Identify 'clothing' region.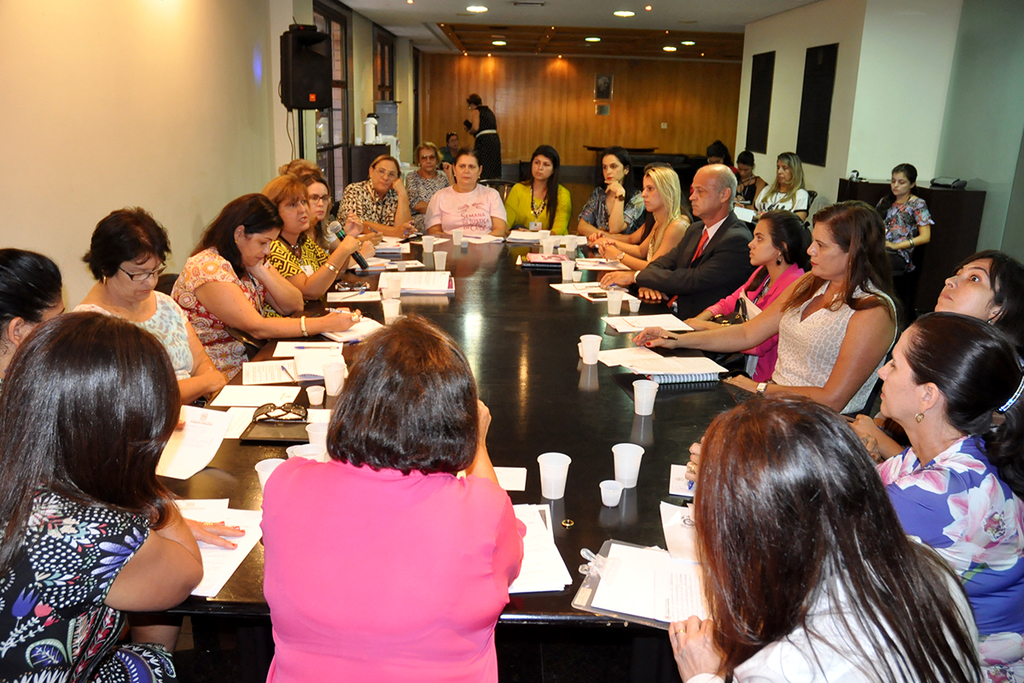
Region: box=[471, 104, 503, 179].
